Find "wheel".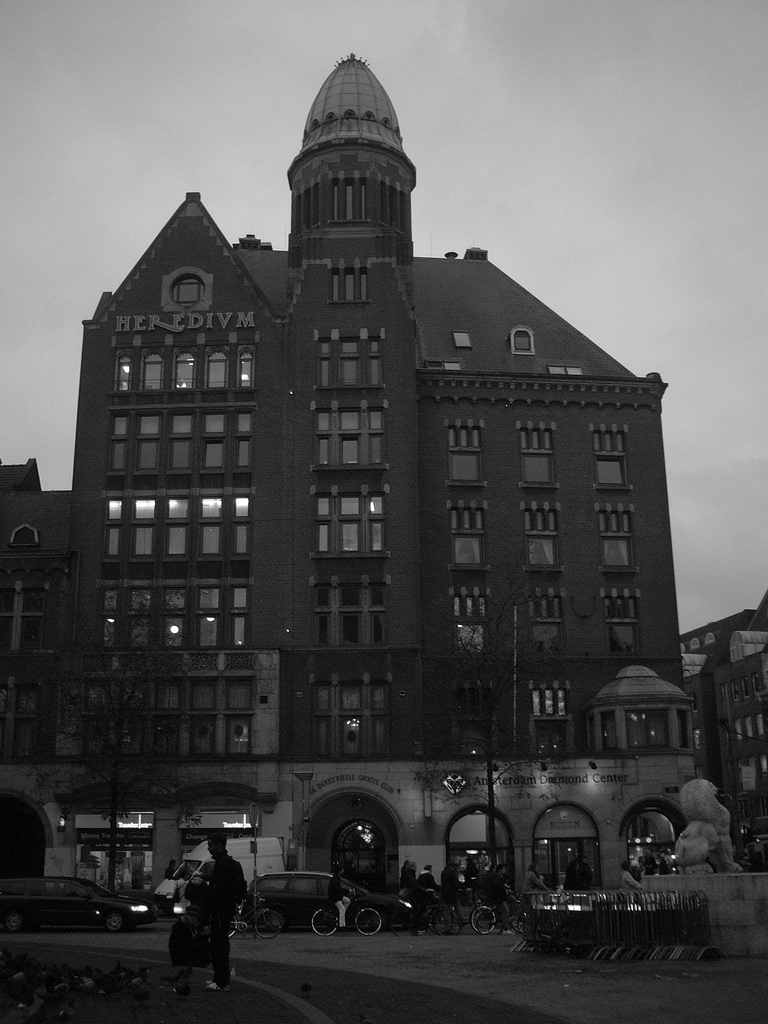
Rect(4, 909, 26, 932).
